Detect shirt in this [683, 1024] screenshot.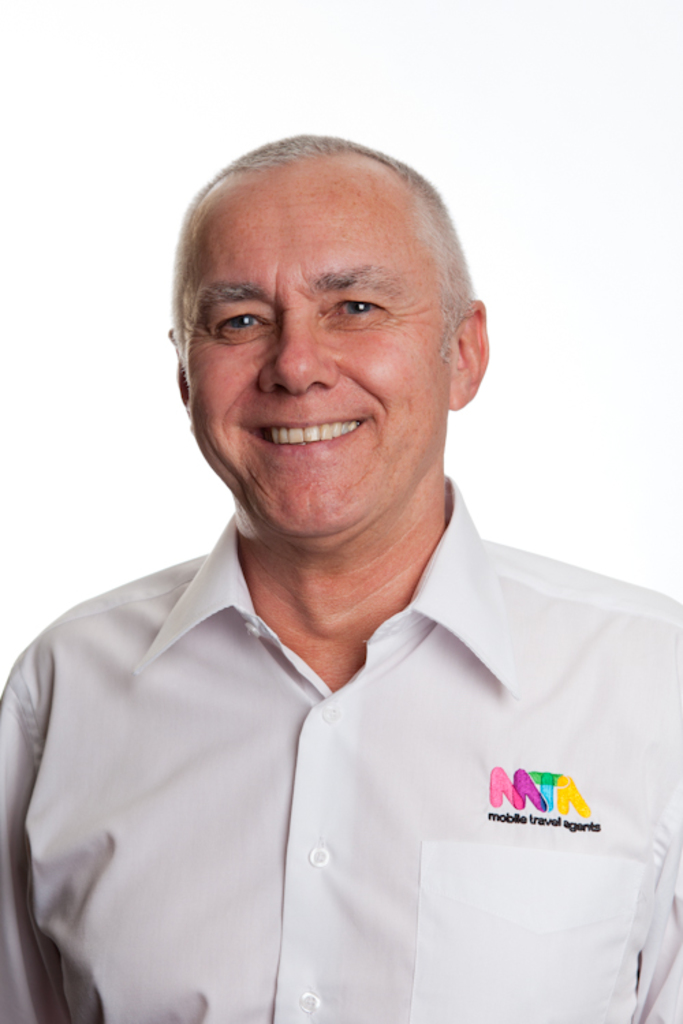
Detection: box=[19, 451, 661, 1023].
